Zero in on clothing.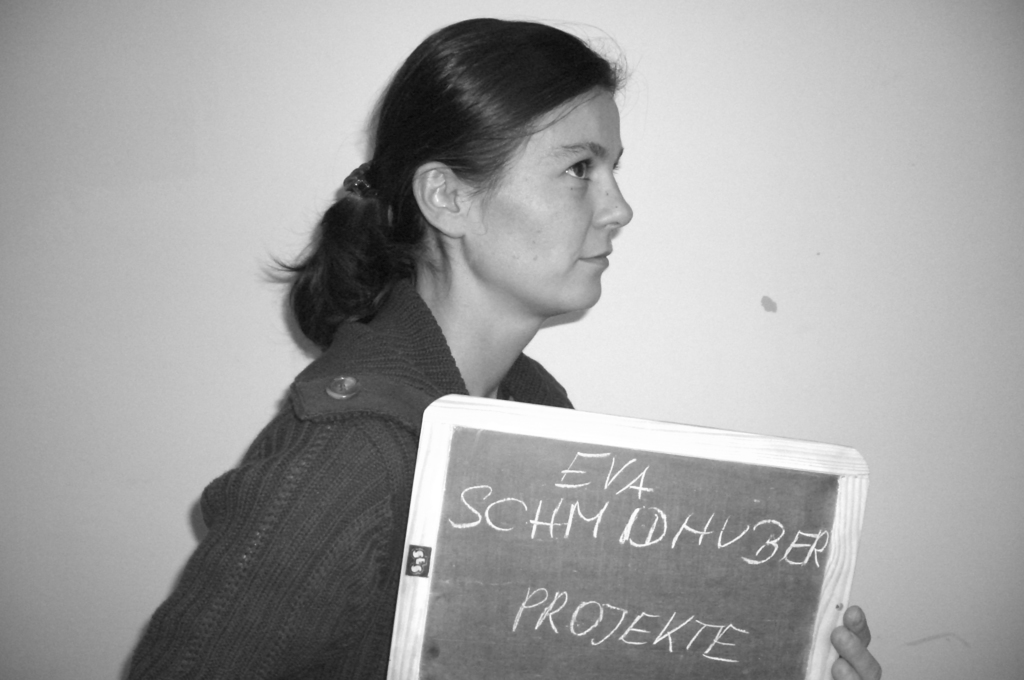
Zeroed in: [left=155, top=225, right=678, bottom=626].
